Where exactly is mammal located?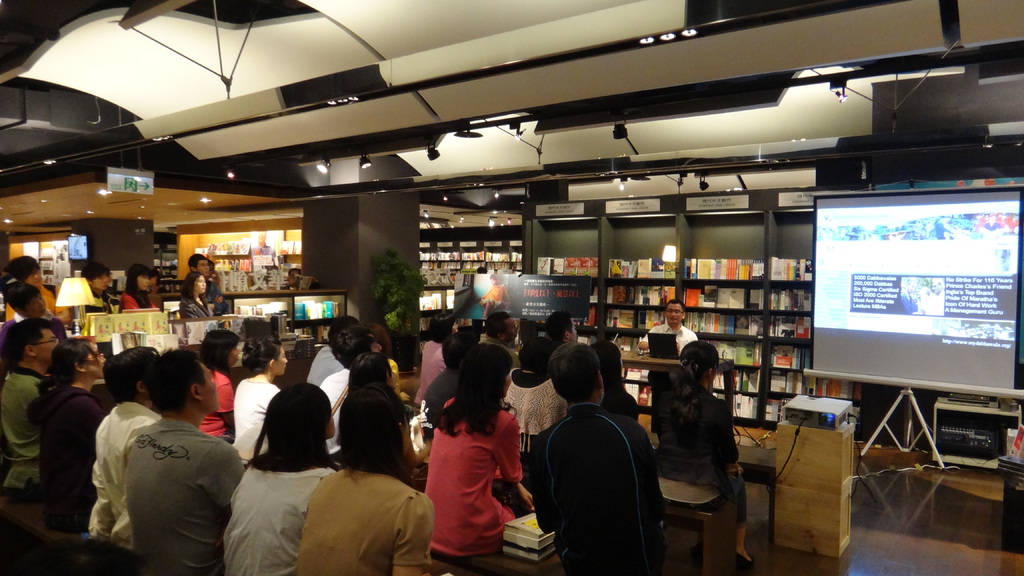
Its bounding box is x1=501, y1=338, x2=564, y2=476.
